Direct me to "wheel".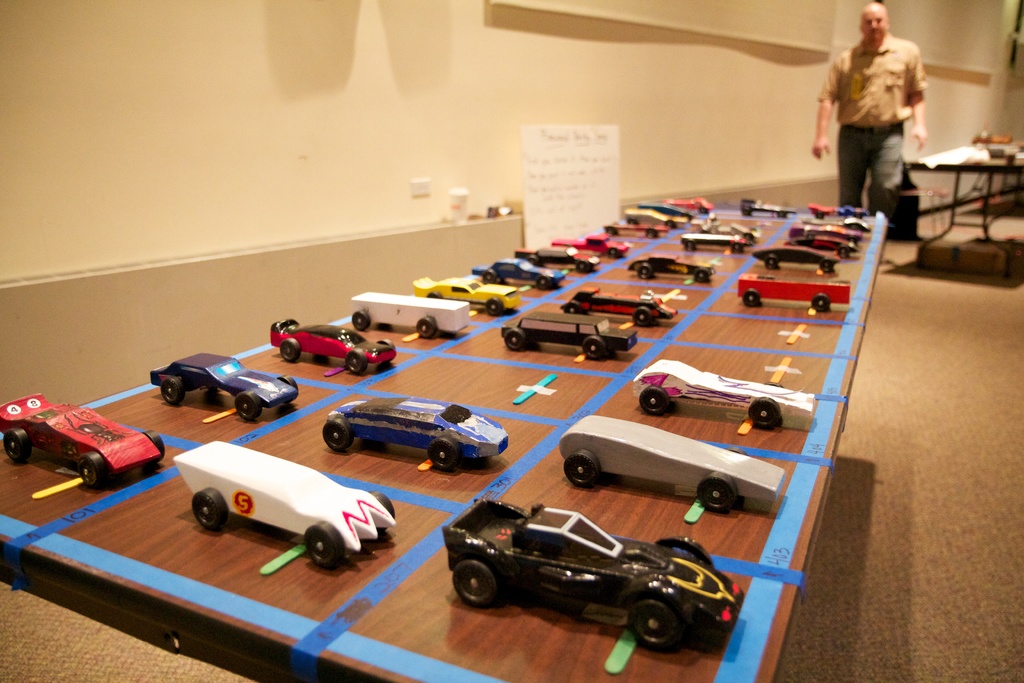
Direction: (left=278, top=372, right=299, bottom=395).
